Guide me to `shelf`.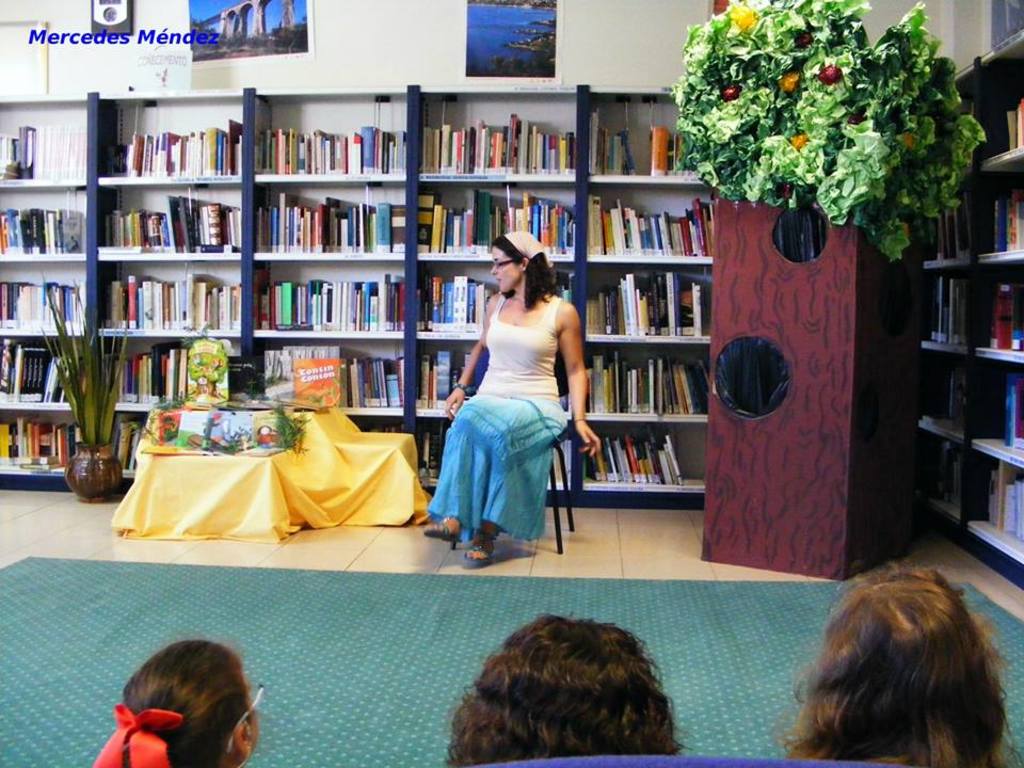
Guidance: (left=396, top=334, right=497, bottom=423).
